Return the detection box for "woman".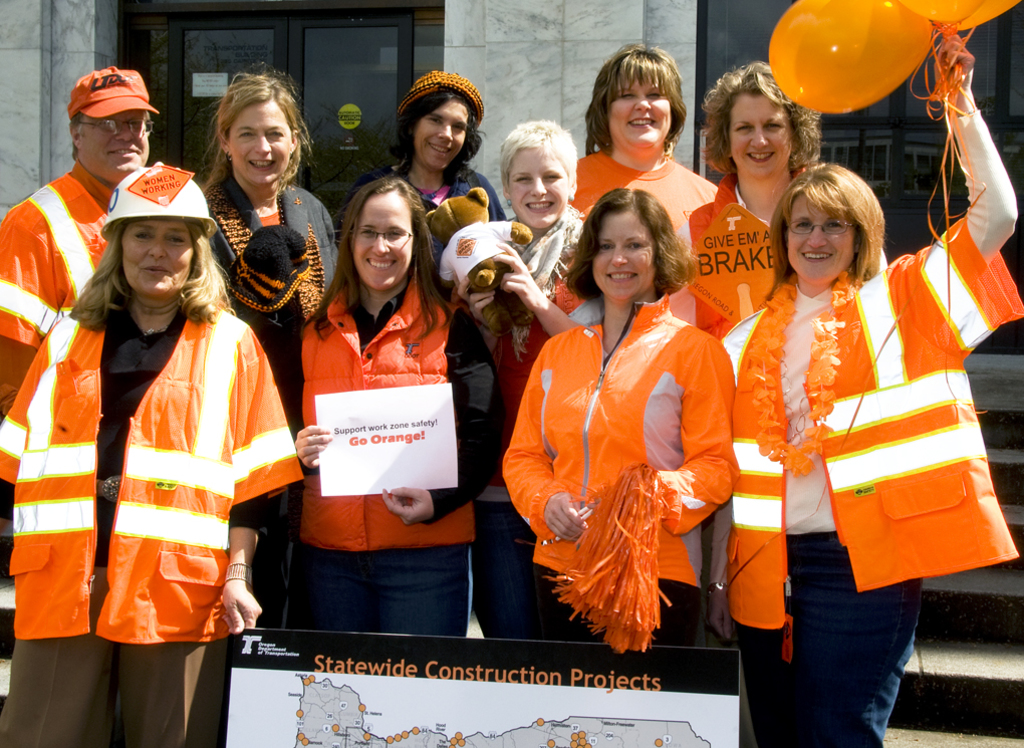
region(281, 177, 504, 641).
